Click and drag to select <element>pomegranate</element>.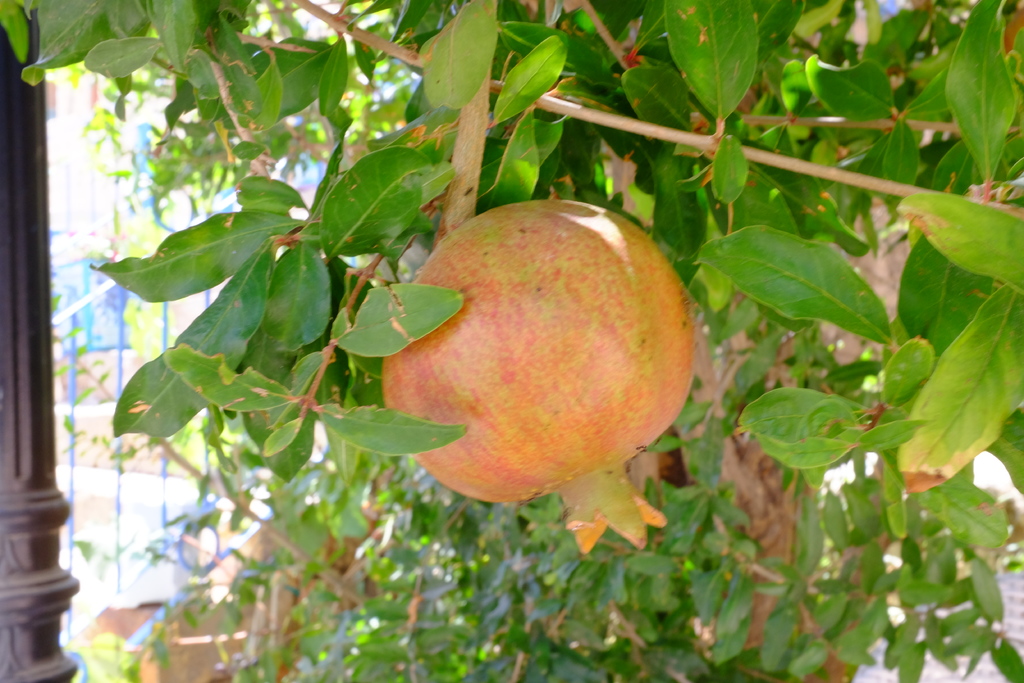
Selection: box(376, 195, 697, 556).
